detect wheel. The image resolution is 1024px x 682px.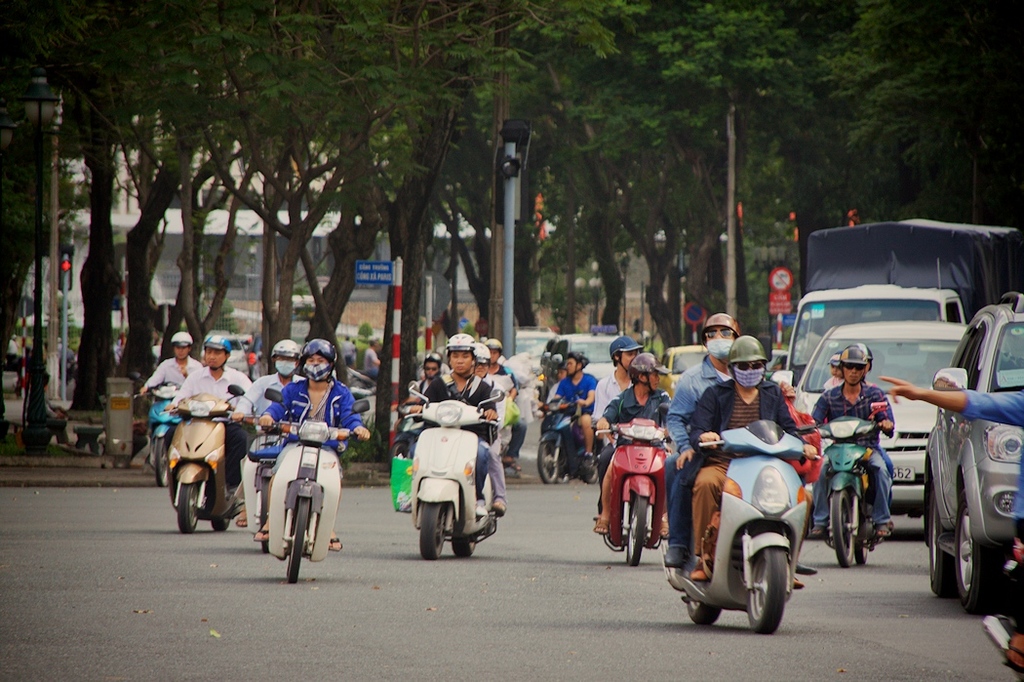
855:536:869:565.
